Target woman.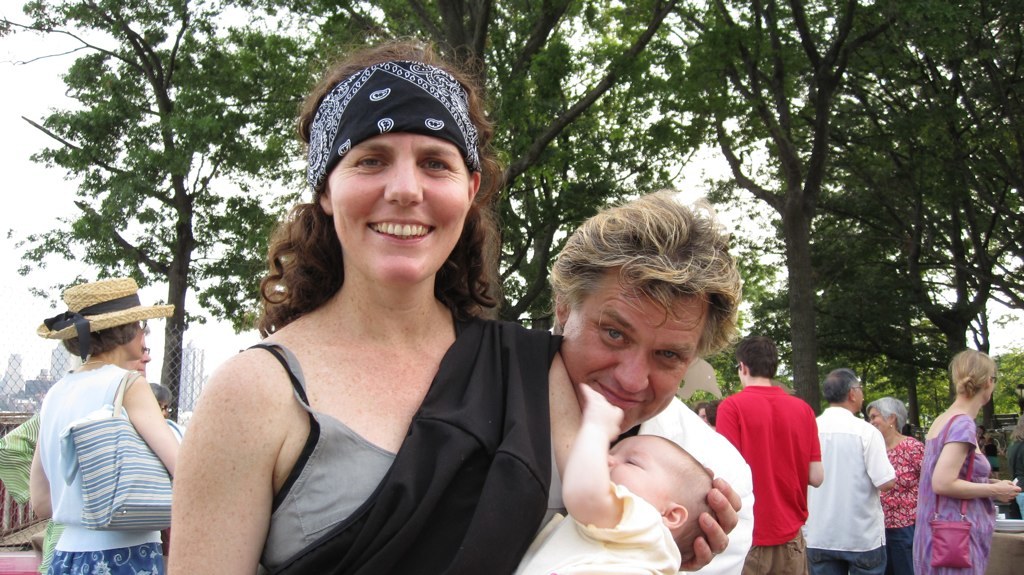
Target region: x1=156, y1=67, x2=560, y2=571.
